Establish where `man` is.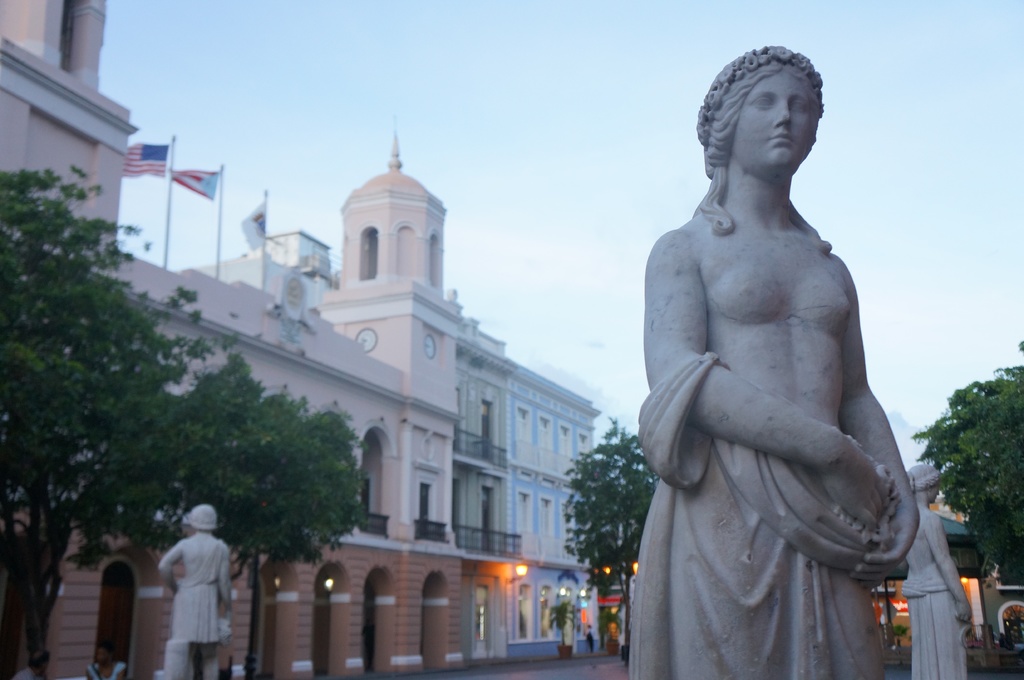
Established at detection(12, 651, 49, 679).
